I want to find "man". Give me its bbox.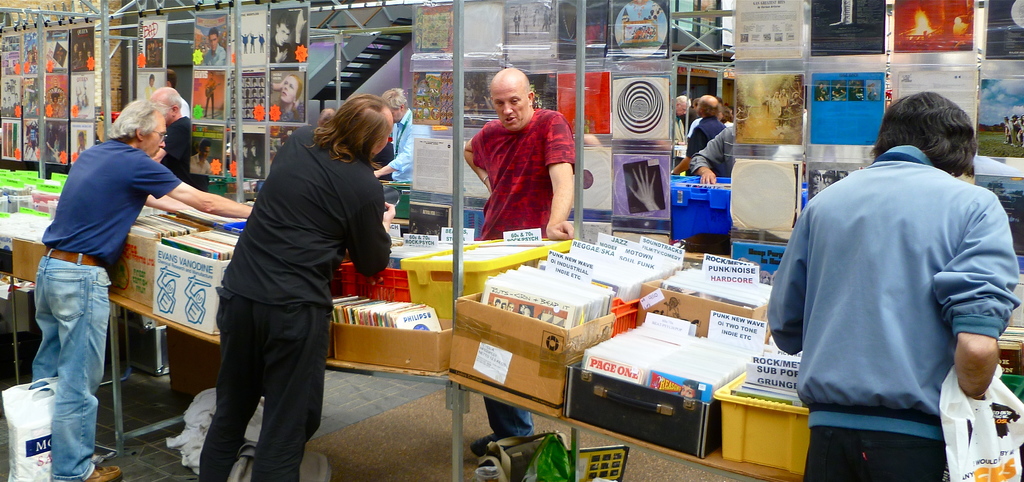
<region>143, 71, 157, 95</region>.
